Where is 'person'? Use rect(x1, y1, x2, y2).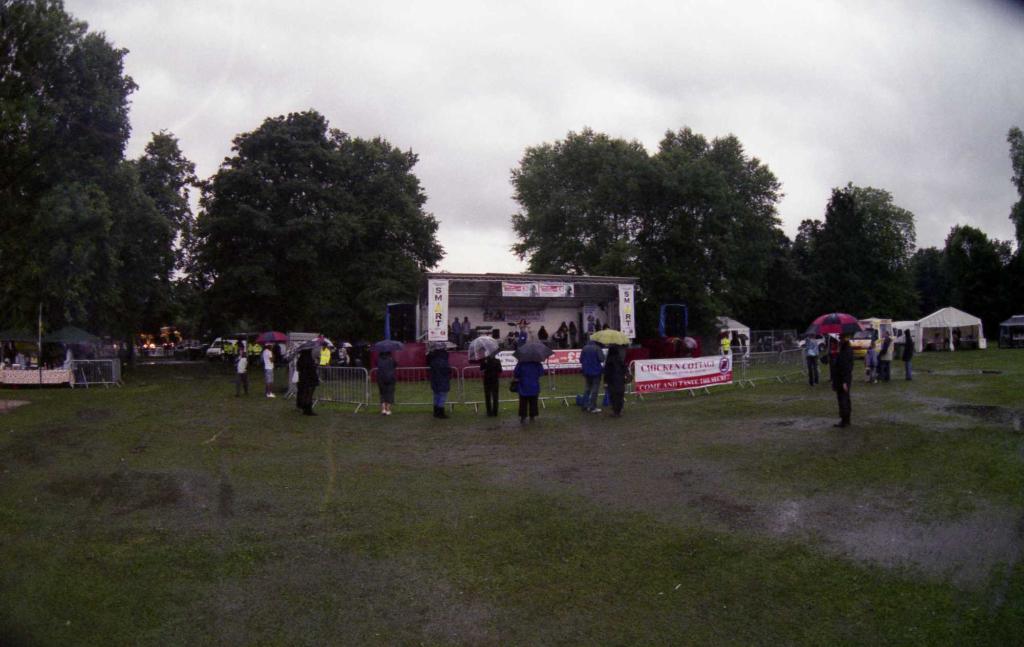
rect(865, 340, 880, 381).
